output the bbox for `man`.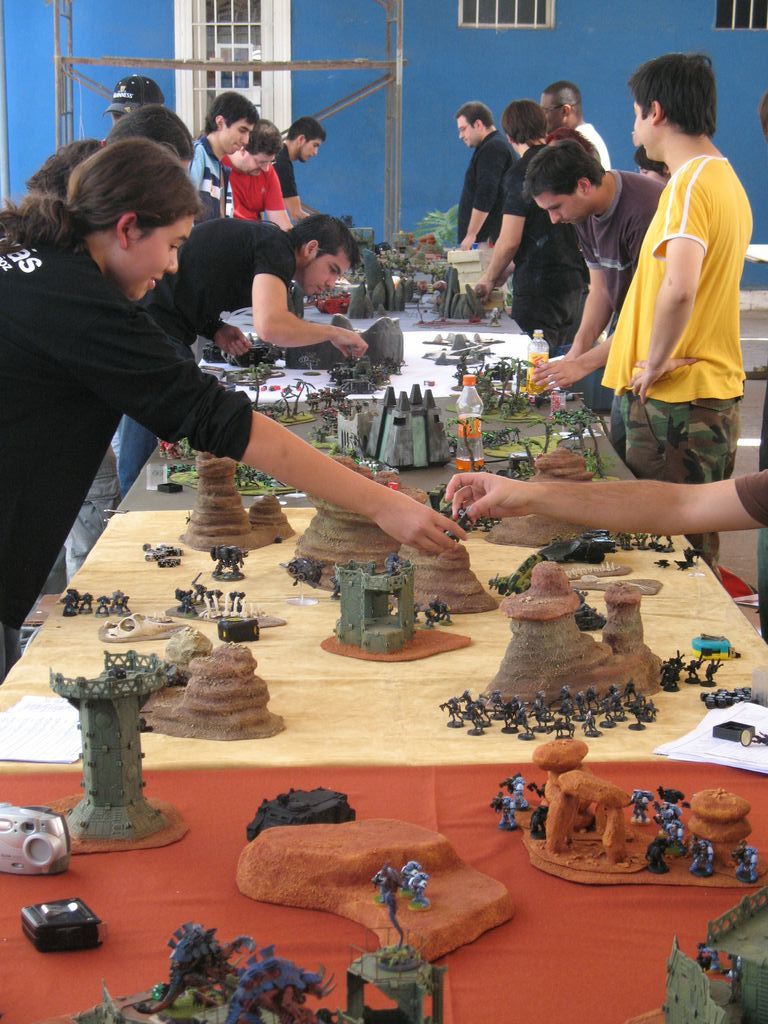
(545, 76, 610, 168).
